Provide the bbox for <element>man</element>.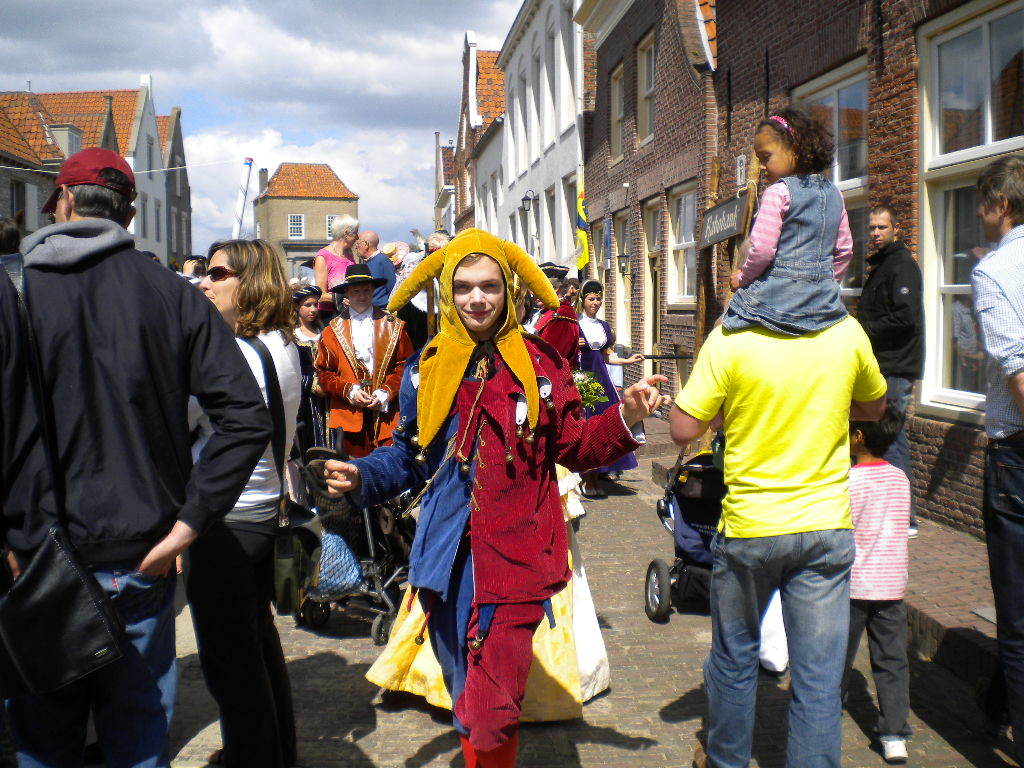
left=355, top=229, right=398, bottom=303.
